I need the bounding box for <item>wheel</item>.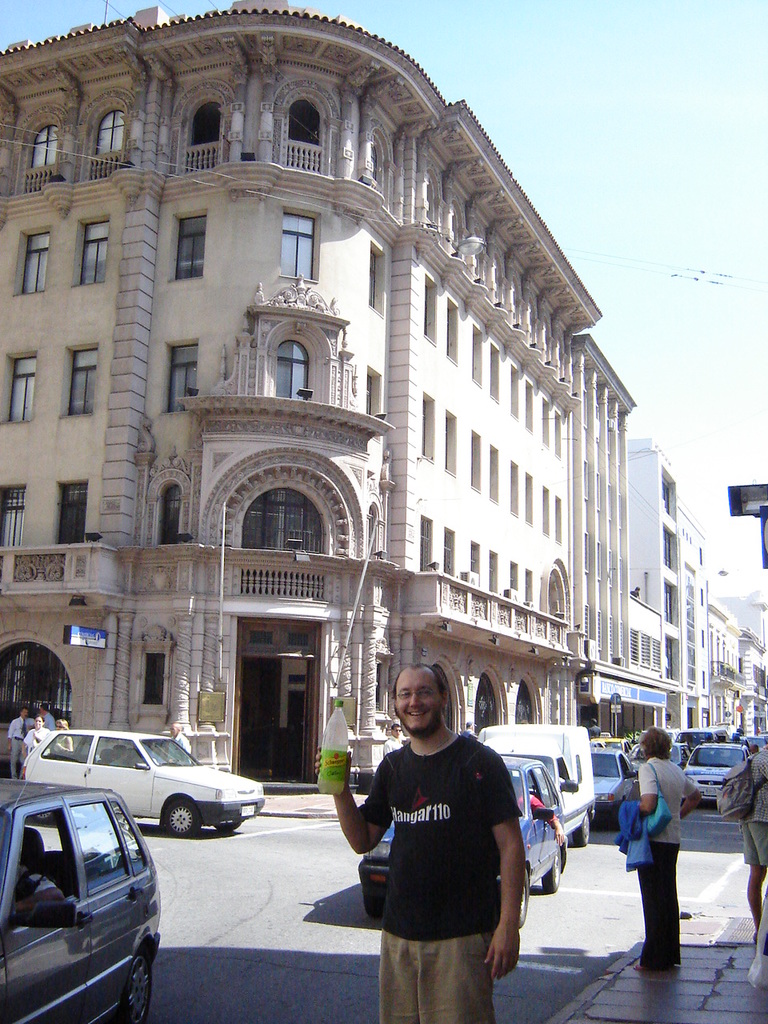
Here it is: left=109, top=936, right=154, bottom=1021.
